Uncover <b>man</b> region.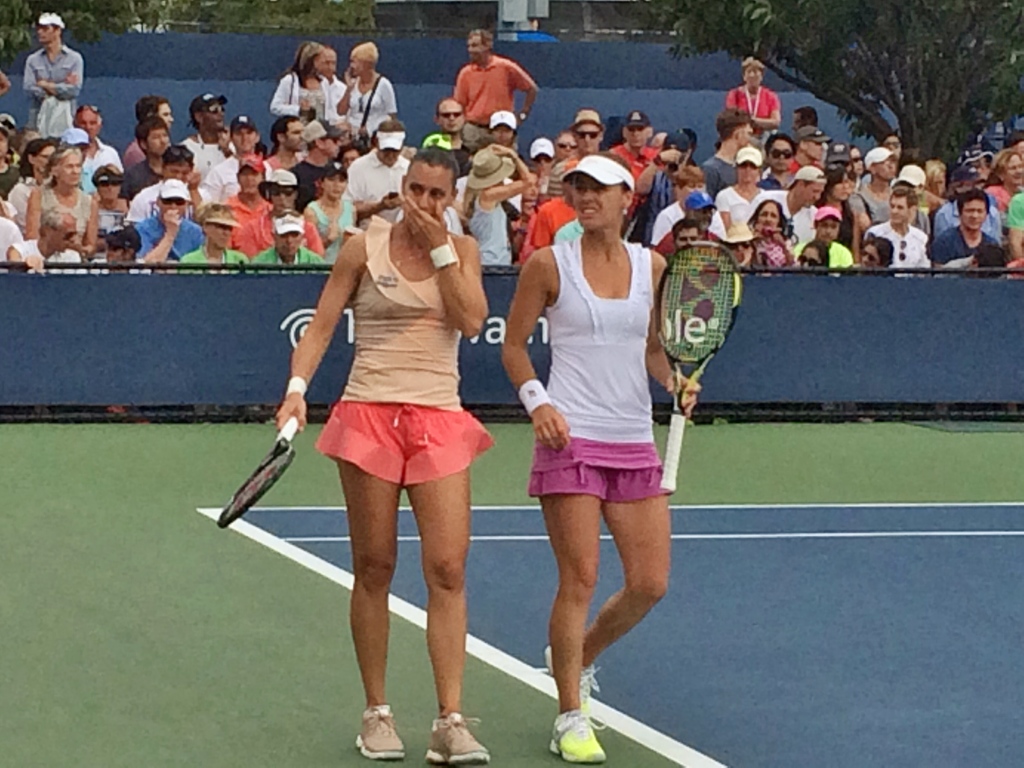
Uncovered: x1=794, y1=105, x2=831, y2=150.
